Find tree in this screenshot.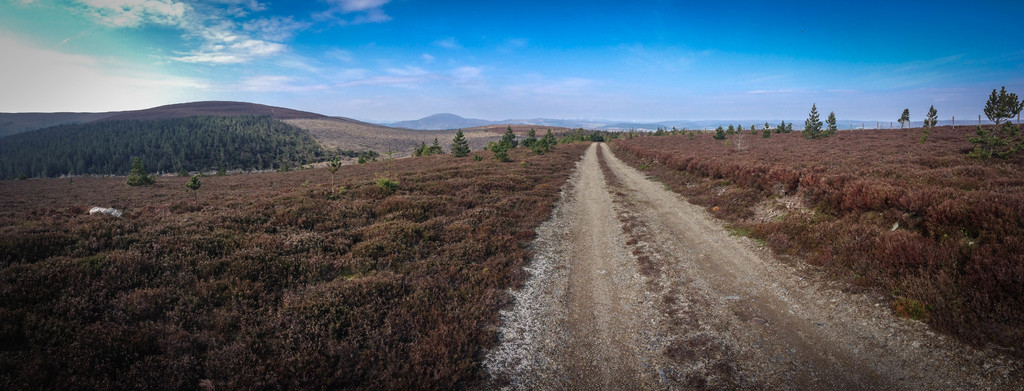
The bounding box for tree is 799,101,824,137.
